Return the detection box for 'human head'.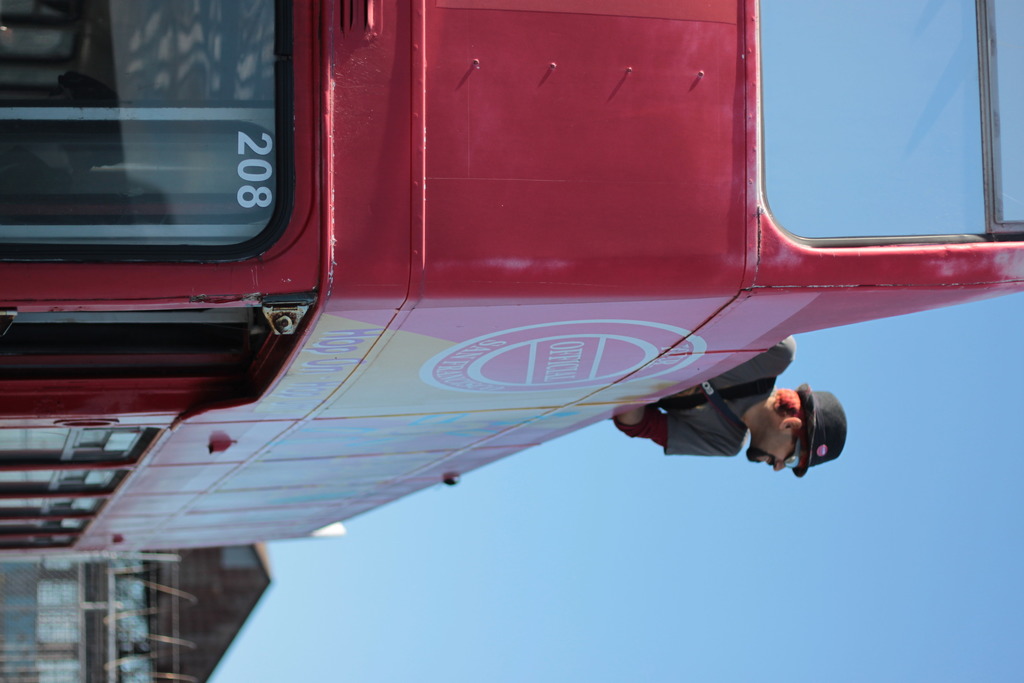
Rect(760, 388, 856, 458).
